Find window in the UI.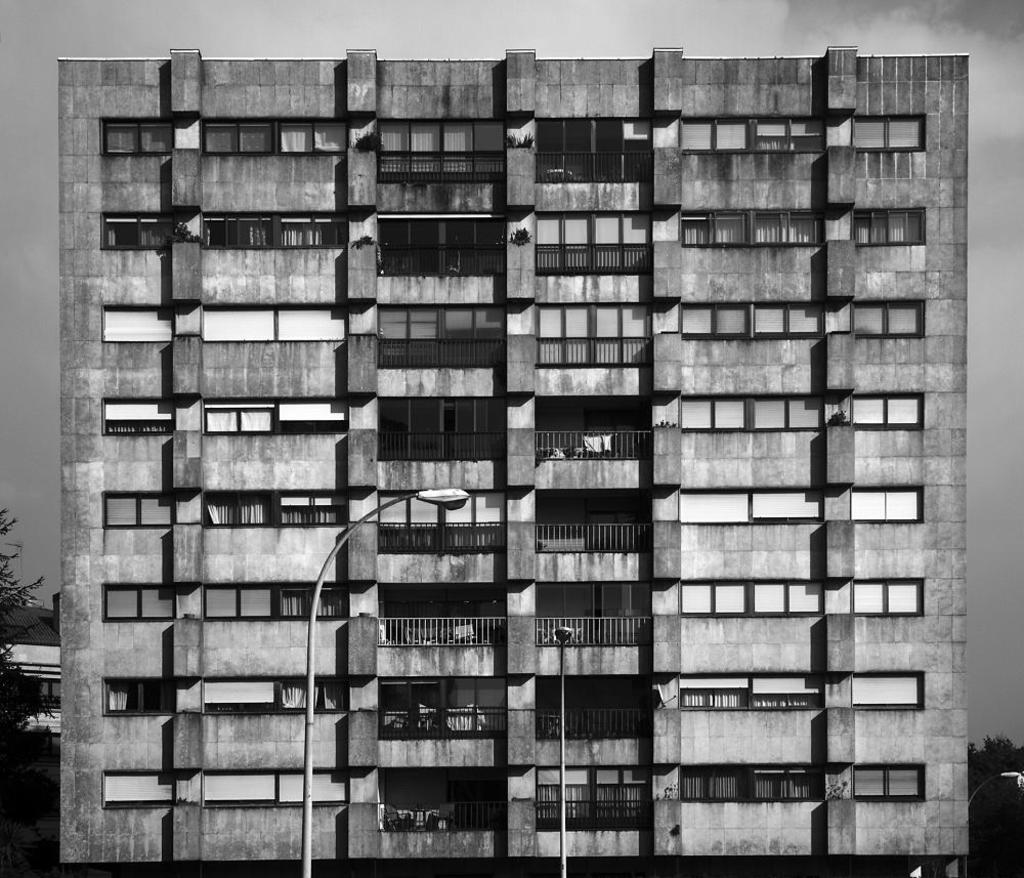
UI element at [92,670,173,726].
